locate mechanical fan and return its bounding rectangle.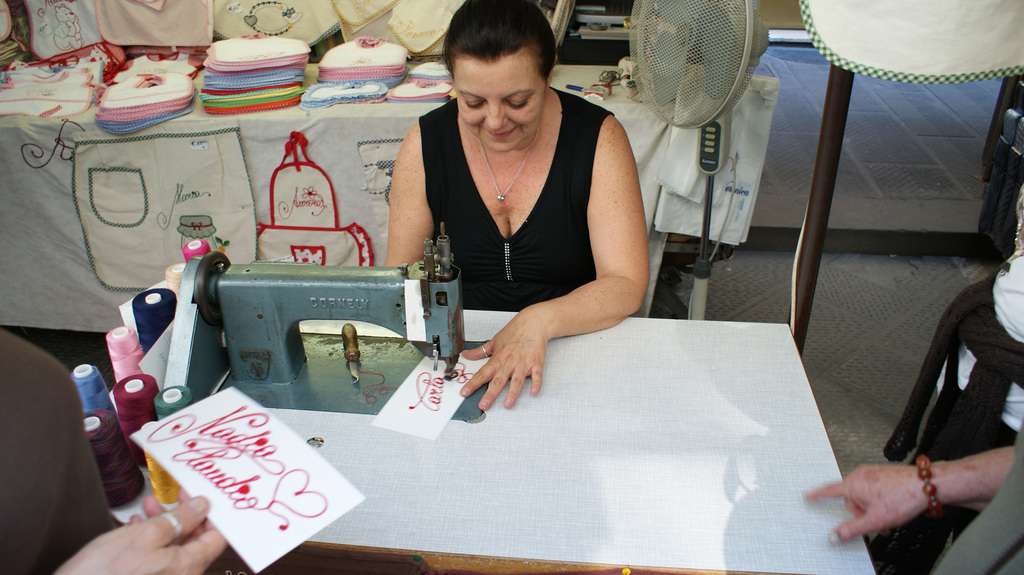
Rect(630, 0, 768, 319).
